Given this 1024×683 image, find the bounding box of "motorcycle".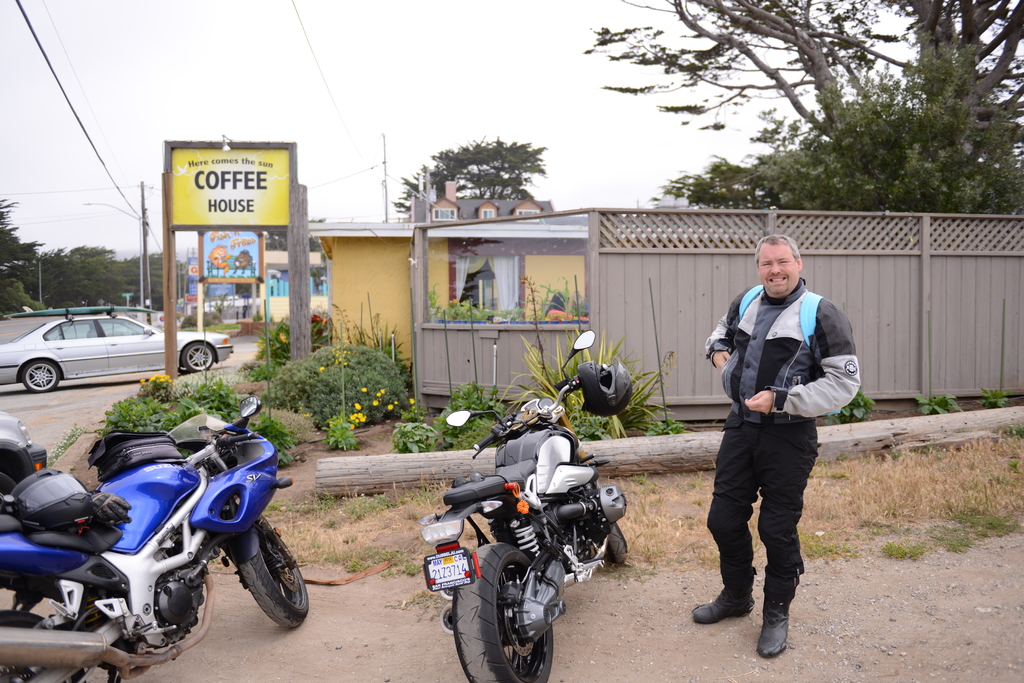
pyautogui.locateOnScreen(422, 329, 627, 682).
